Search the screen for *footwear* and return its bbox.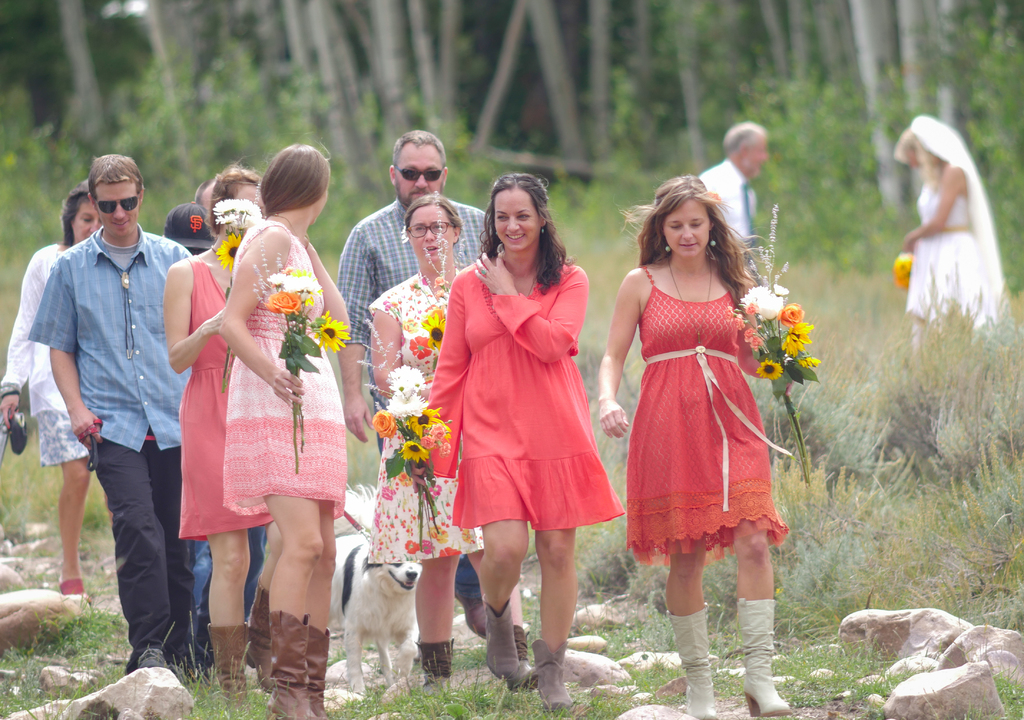
Found: <region>742, 595, 794, 716</region>.
